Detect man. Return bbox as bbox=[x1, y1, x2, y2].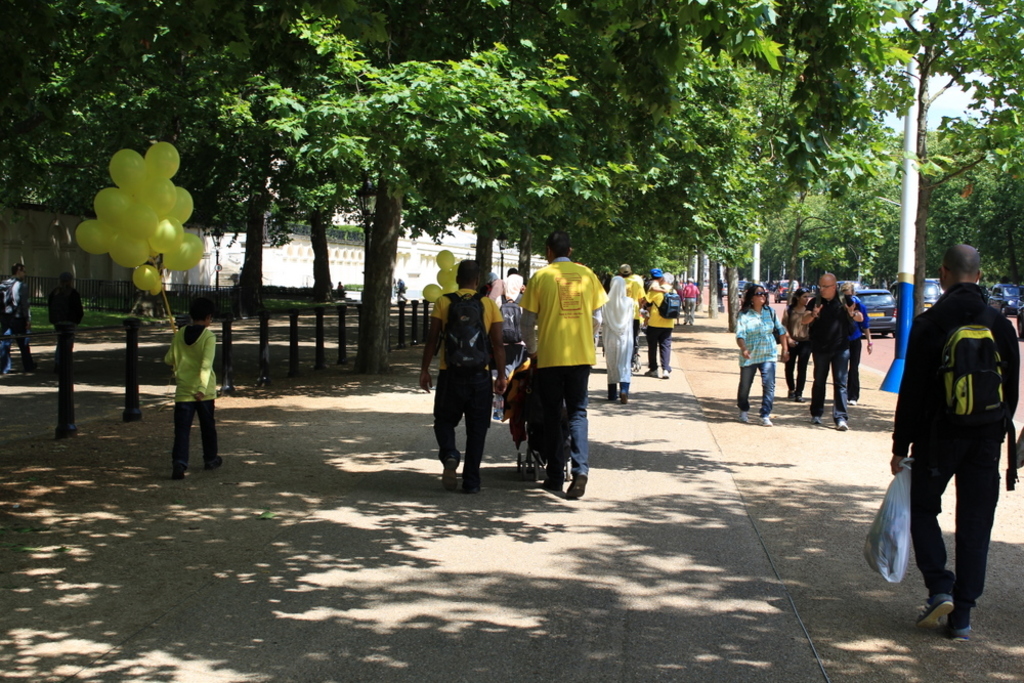
bbox=[802, 273, 861, 431].
